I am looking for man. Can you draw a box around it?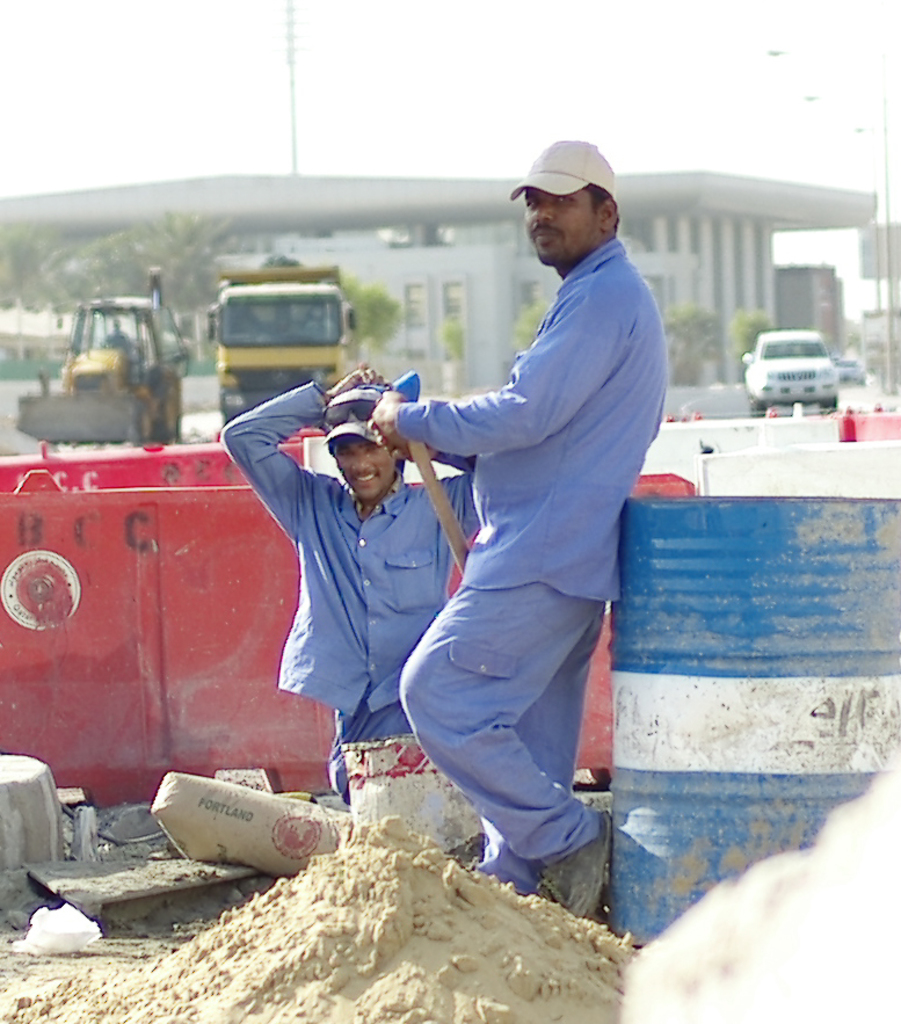
Sure, the bounding box is (x1=93, y1=308, x2=137, y2=361).
